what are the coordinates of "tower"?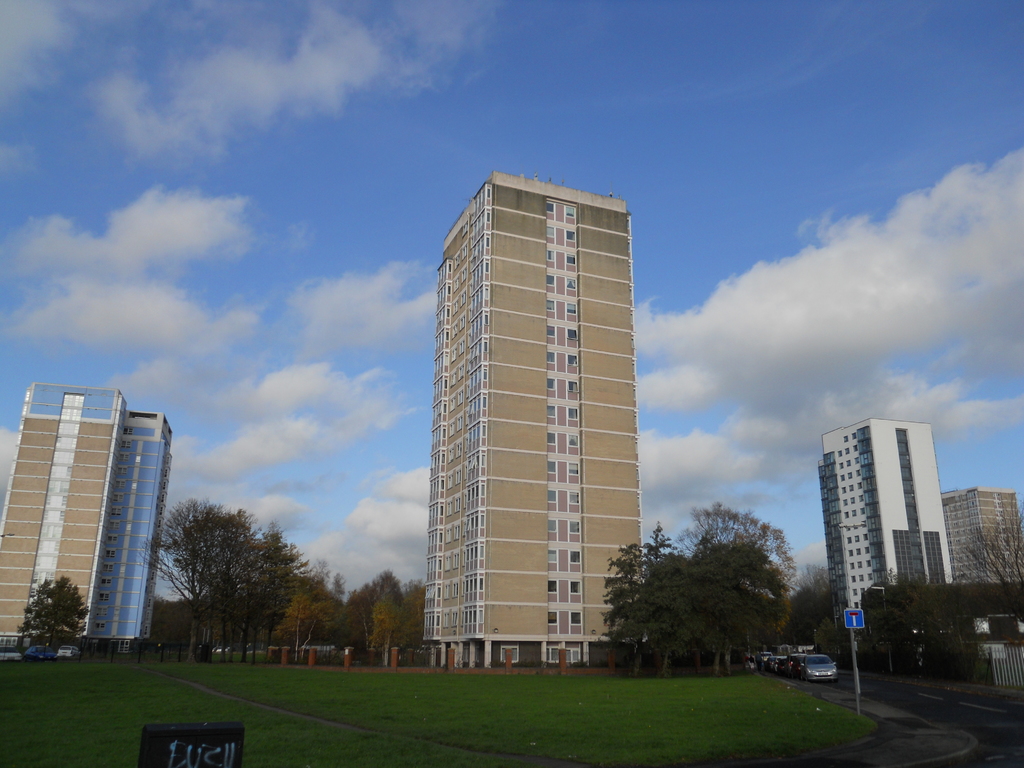
[93, 405, 180, 637].
